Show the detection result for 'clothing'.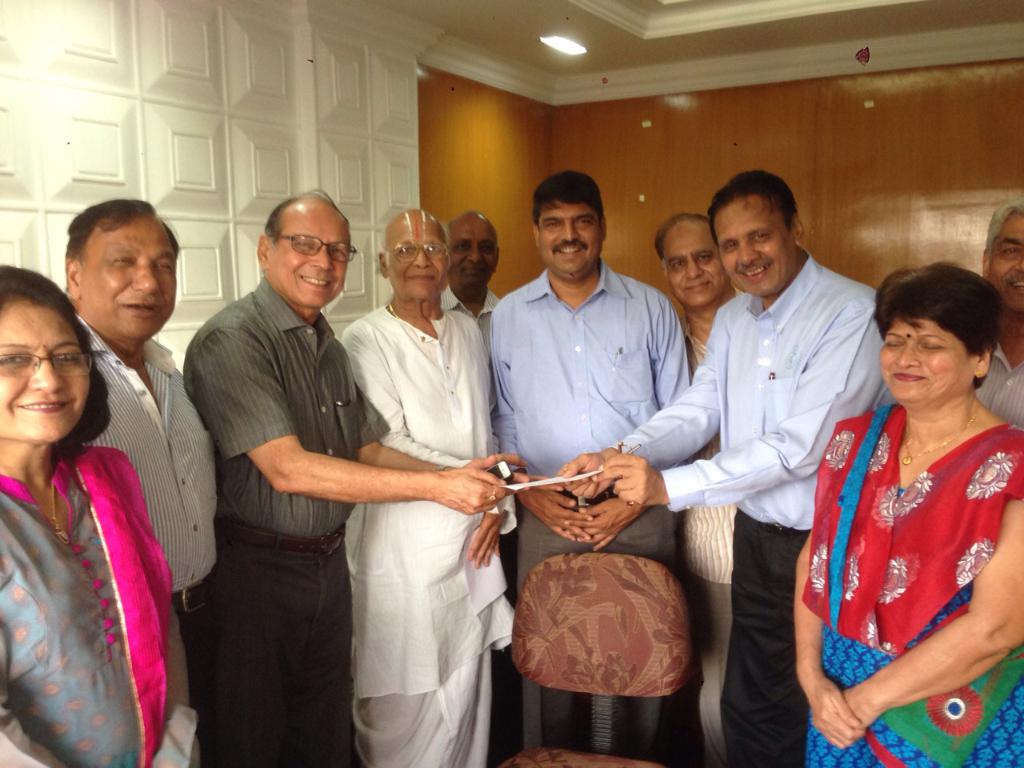
region(177, 286, 386, 767).
